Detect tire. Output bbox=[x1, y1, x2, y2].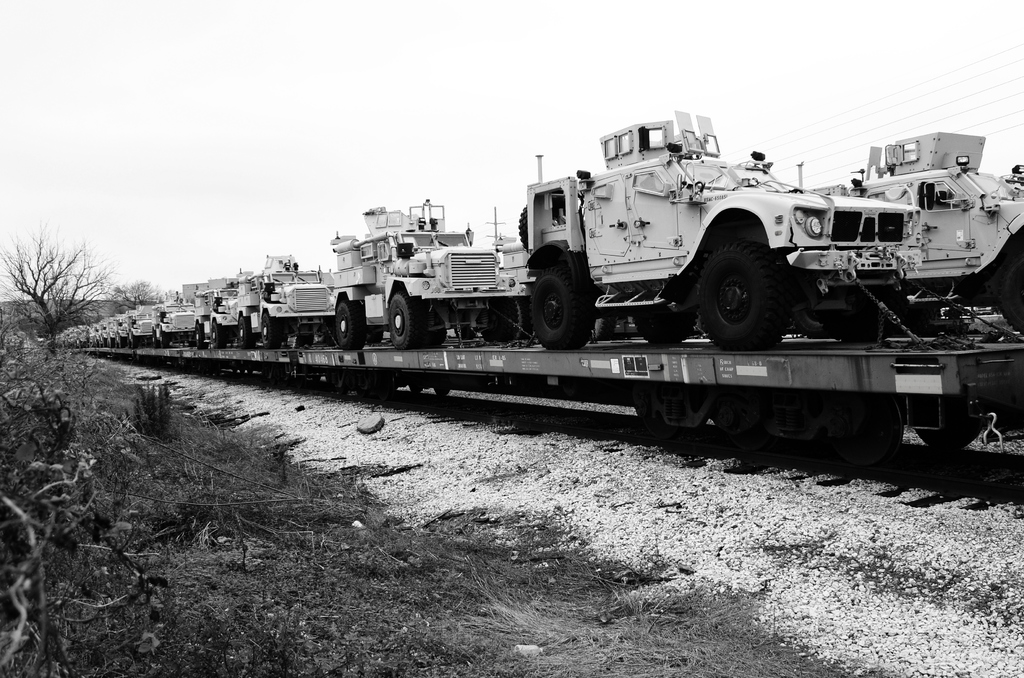
bbox=[479, 298, 519, 341].
